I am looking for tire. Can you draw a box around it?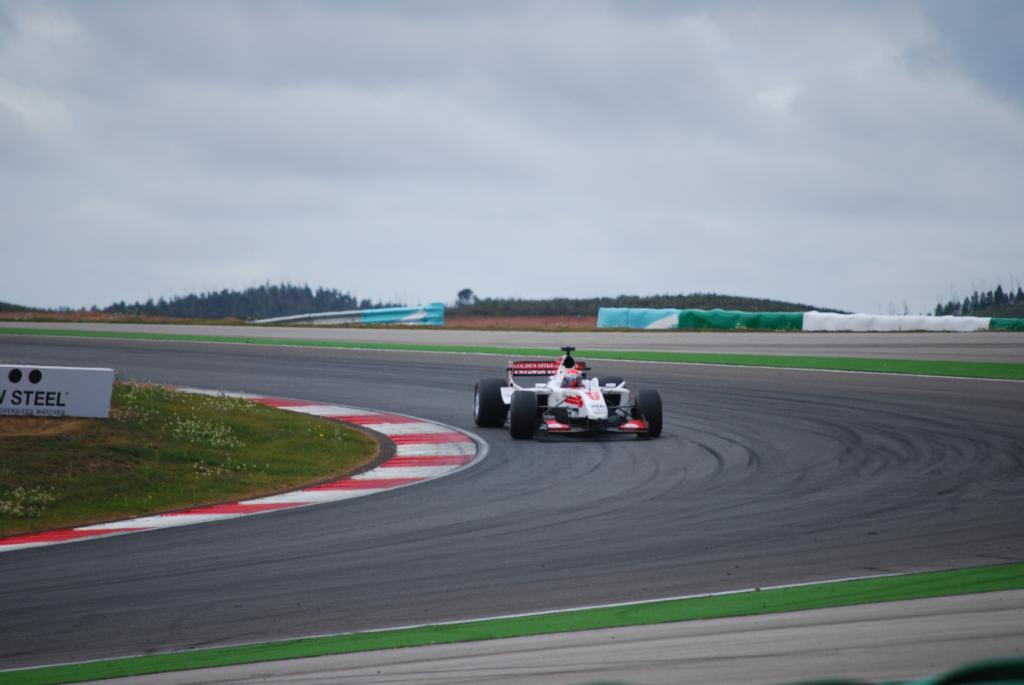
Sure, the bounding box is {"left": 472, "top": 379, "right": 511, "bottom": 431}.
